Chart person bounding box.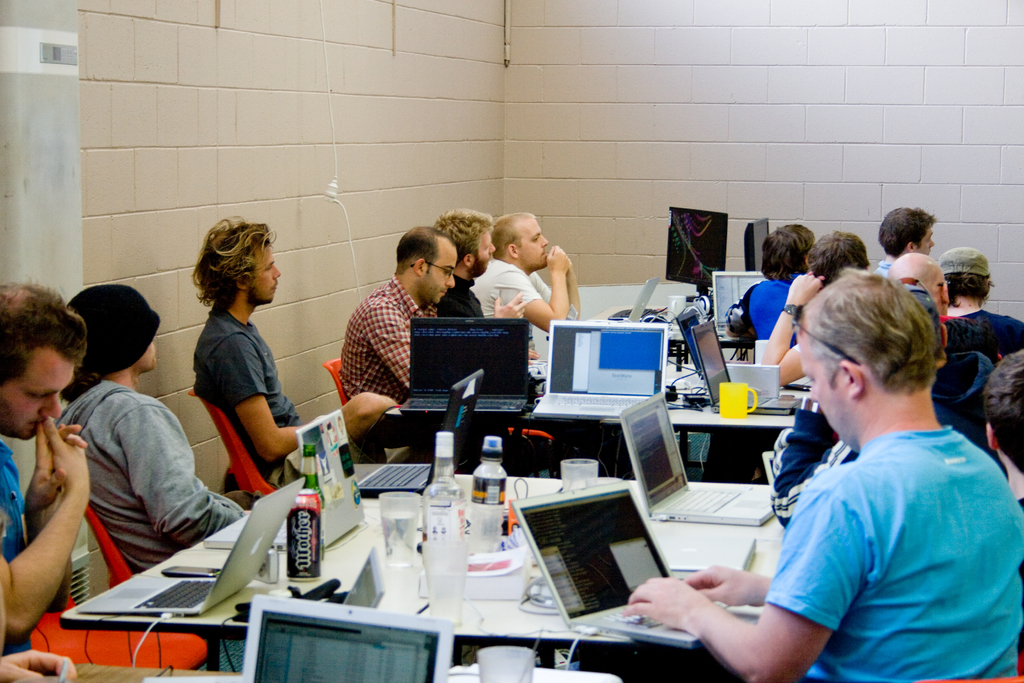
Charted: detection(54, 283, 247, 570).
